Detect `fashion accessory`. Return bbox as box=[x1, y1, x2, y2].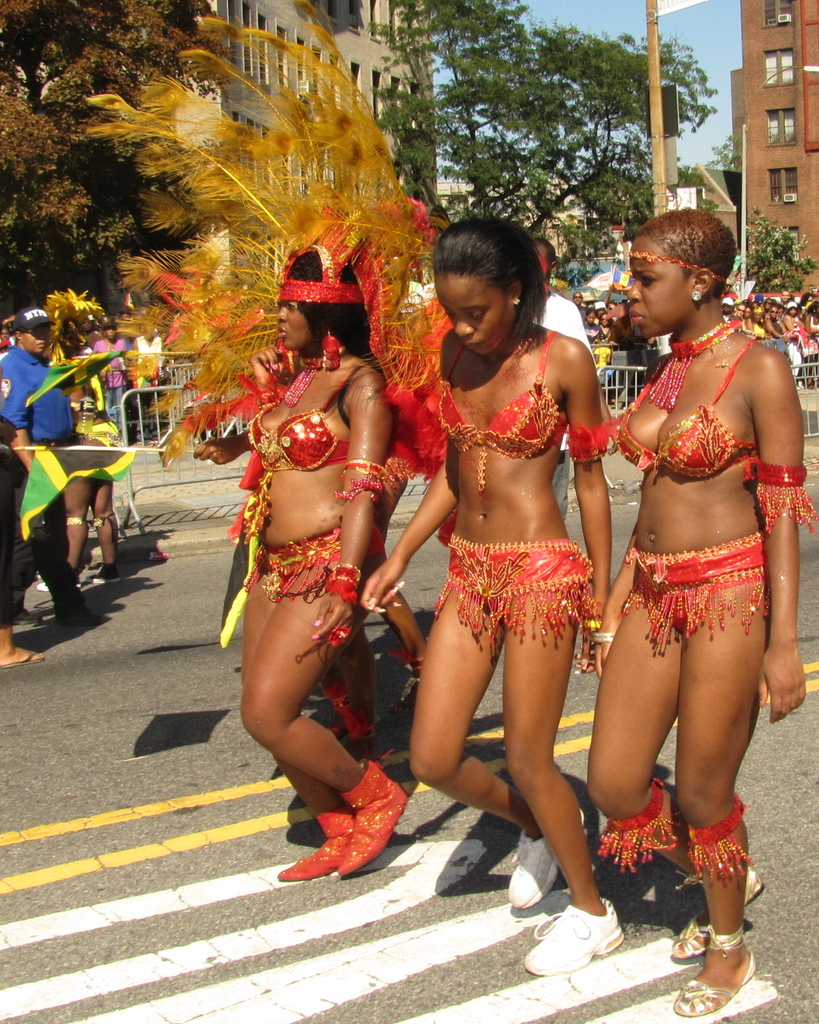
box=[336, 756, 408, 876].
